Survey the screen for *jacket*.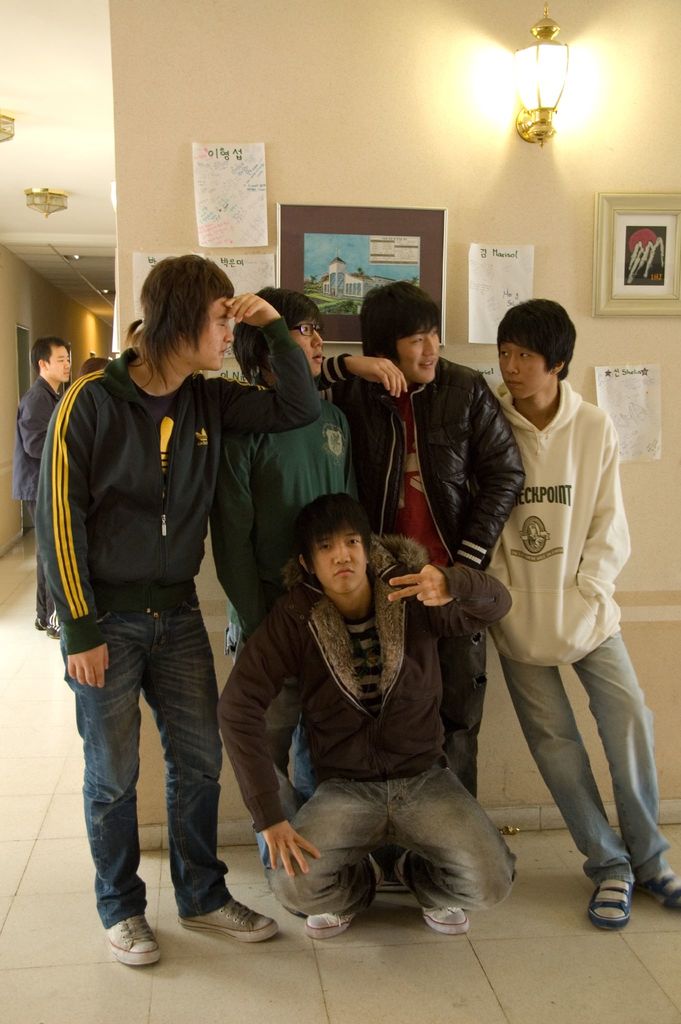
Survey found: rect(12, 373, 58, 506).
